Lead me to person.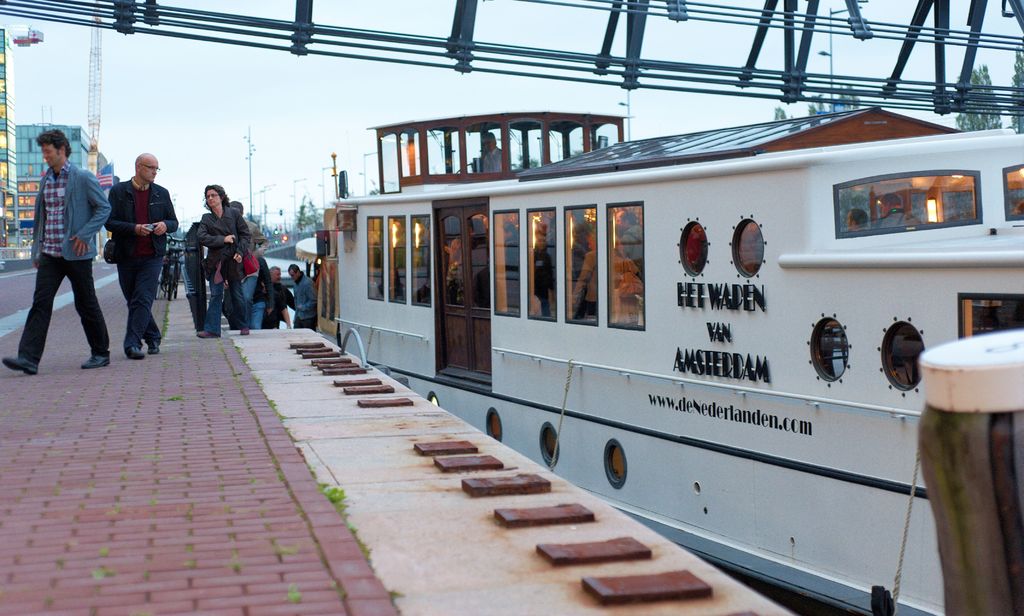
Lead to <bbox>616, 213, 643, 279</bbox>.
